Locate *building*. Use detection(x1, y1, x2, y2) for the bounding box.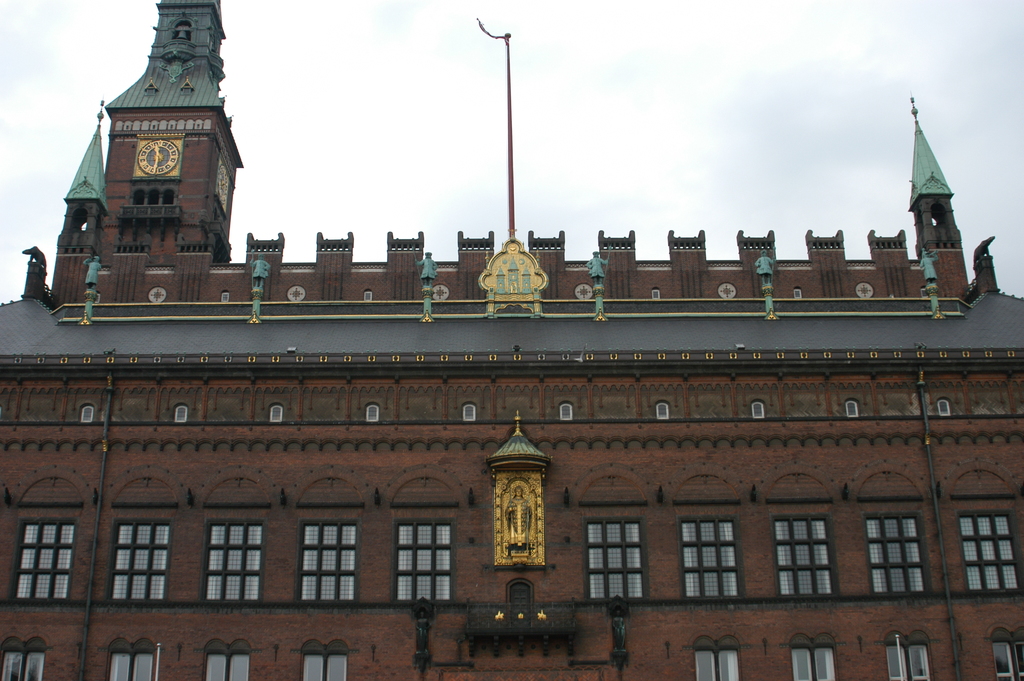
detection(0, 0, 1023, 680).
